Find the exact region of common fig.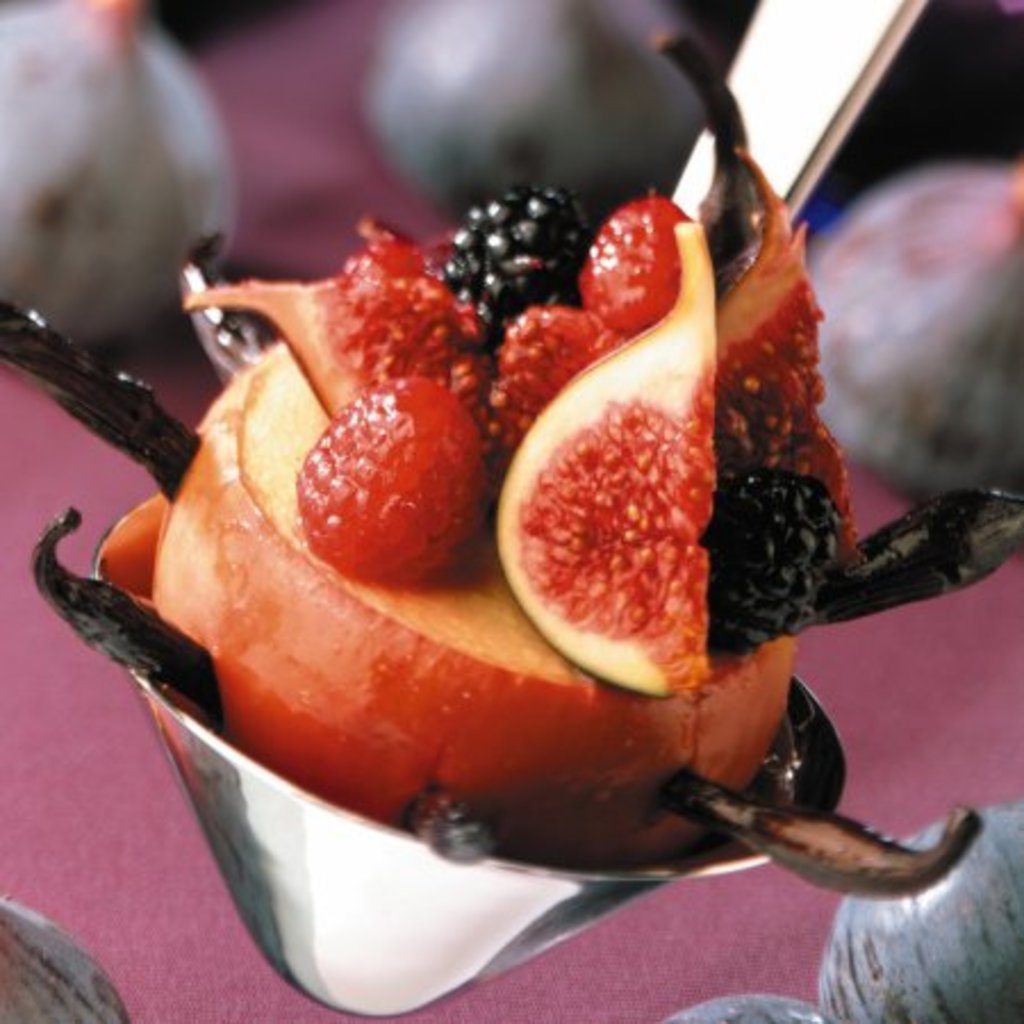
Exact region: bbox=(180, 250, 482, 421).
